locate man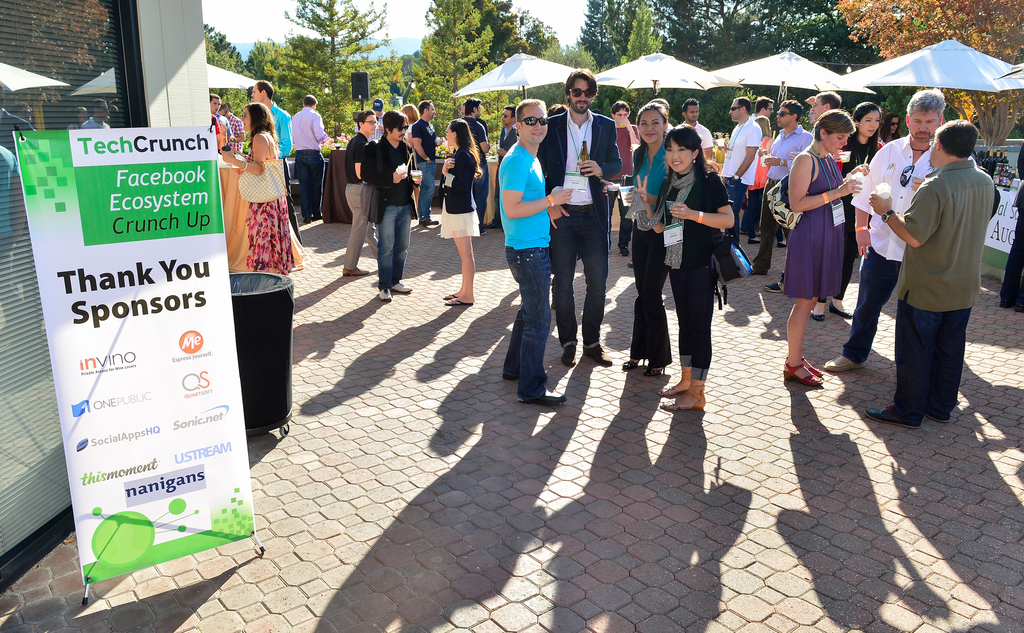
l=751, t=98, r=811, b=274
